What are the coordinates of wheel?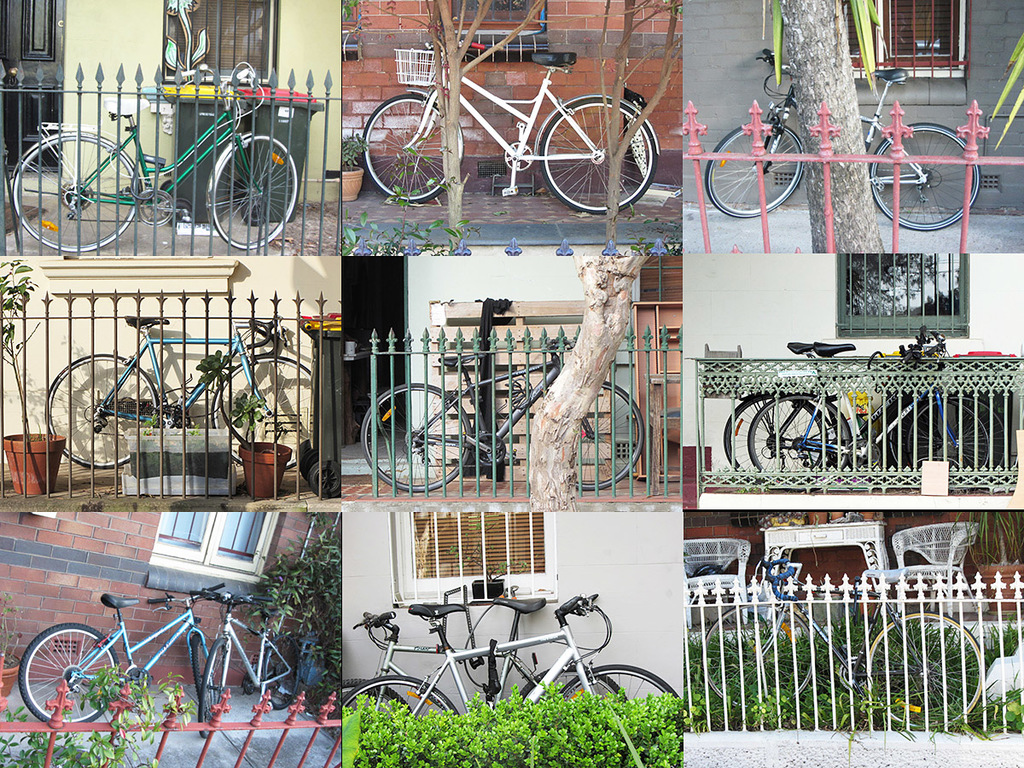
264/634/304/709.
